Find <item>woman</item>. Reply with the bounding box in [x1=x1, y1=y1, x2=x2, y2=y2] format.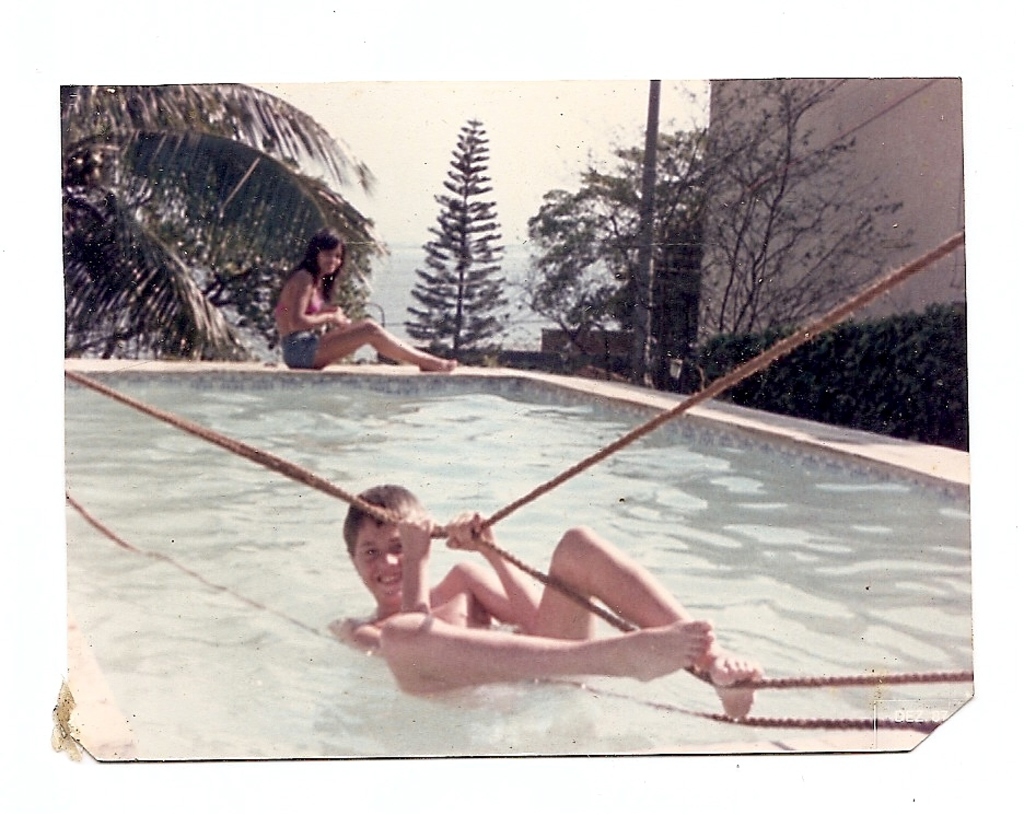
[x1=261, y1=245, x2=429, y2=387].
